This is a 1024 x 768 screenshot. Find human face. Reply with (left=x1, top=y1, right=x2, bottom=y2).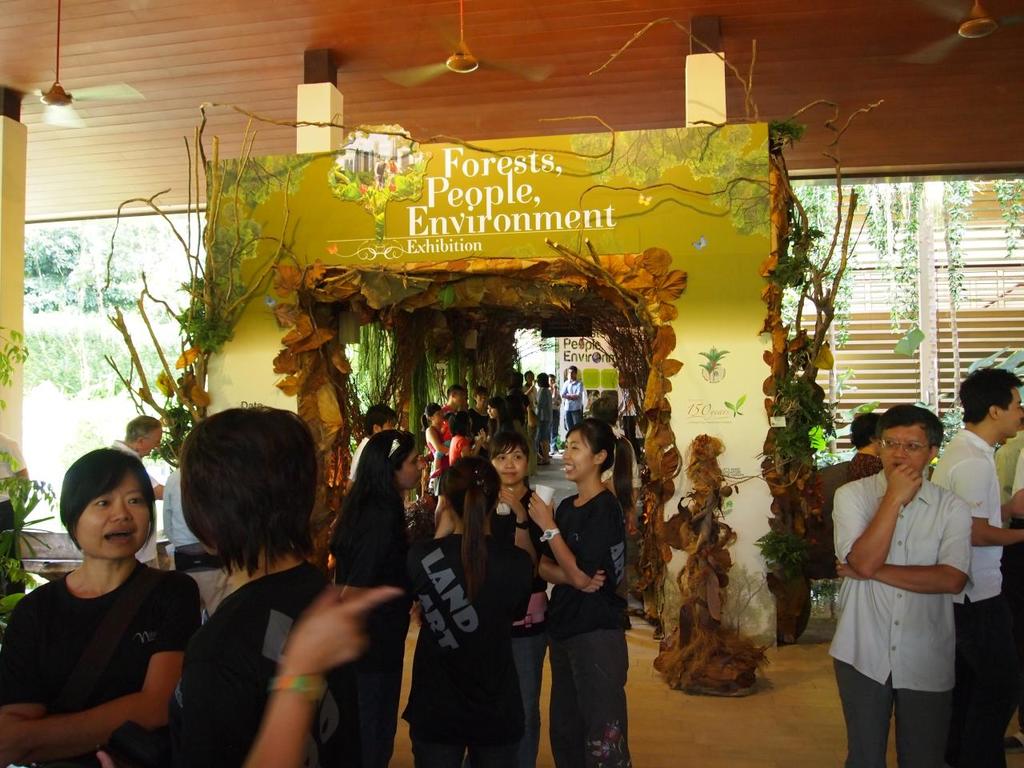
(left=566, top=366, right=577, bottom=381).
